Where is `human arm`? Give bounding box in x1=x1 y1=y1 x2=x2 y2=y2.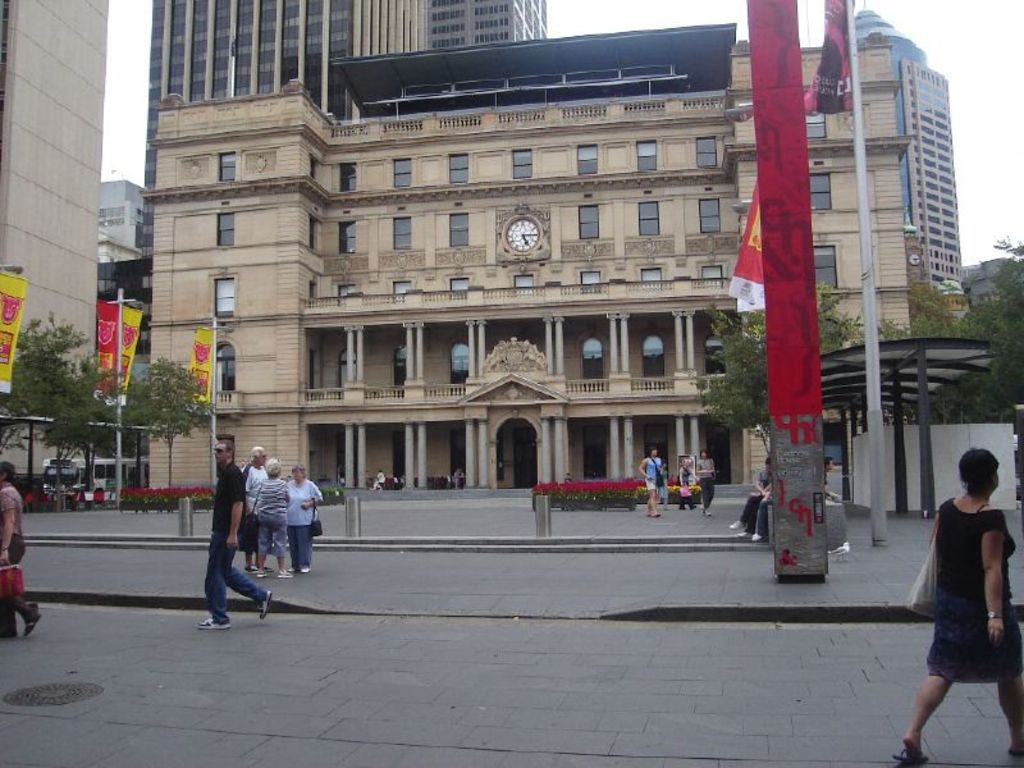
x1=925 y1=531 x2=946 y2=553.
